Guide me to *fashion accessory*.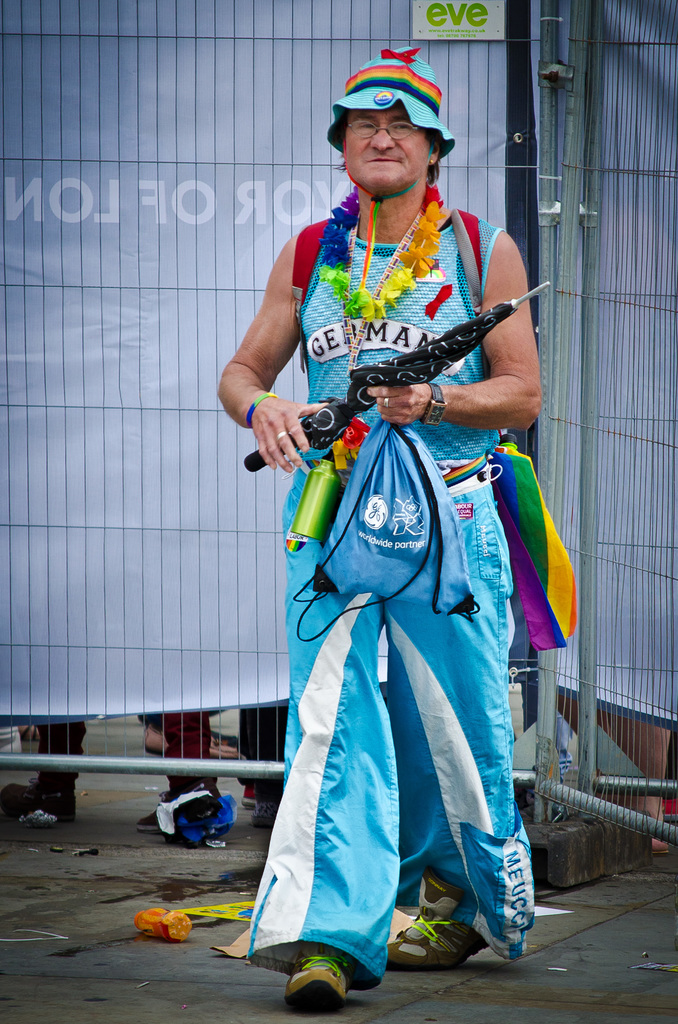
Guidance: box(428, 157, 435, 166).
